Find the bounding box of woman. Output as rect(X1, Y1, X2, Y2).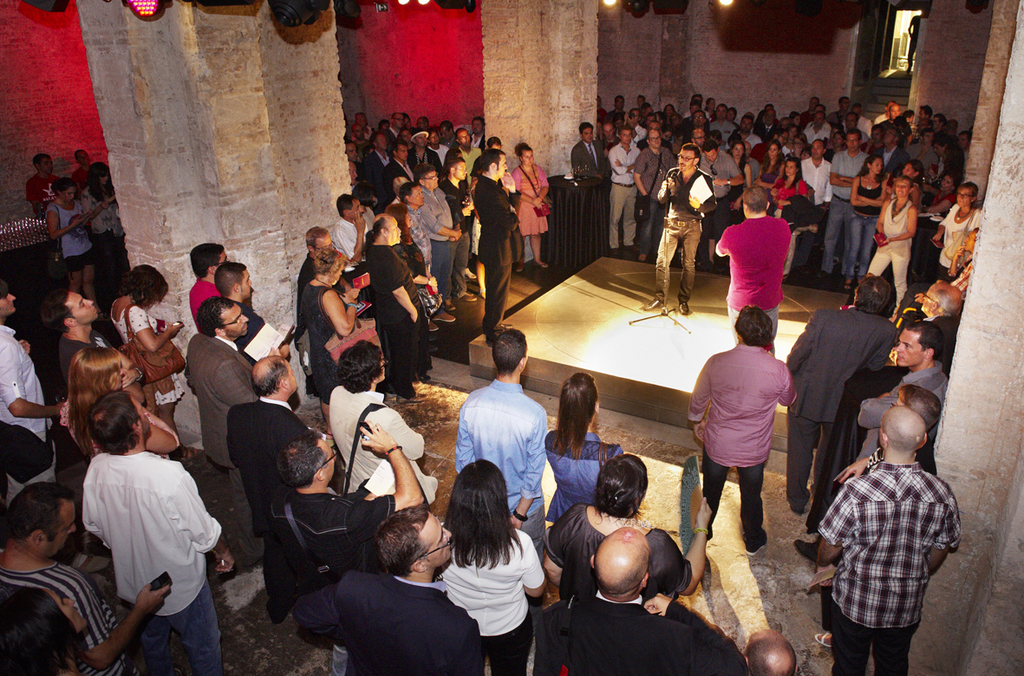
rect(931, 182, 980, 282).
